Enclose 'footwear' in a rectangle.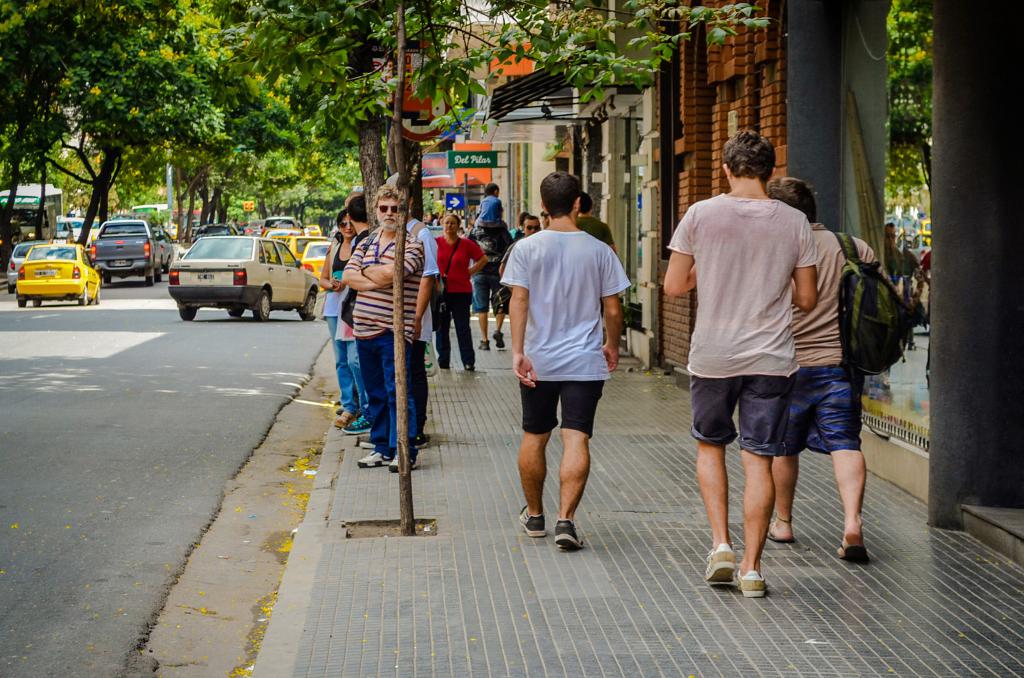
l=553, t=519, r=583, b=551.
